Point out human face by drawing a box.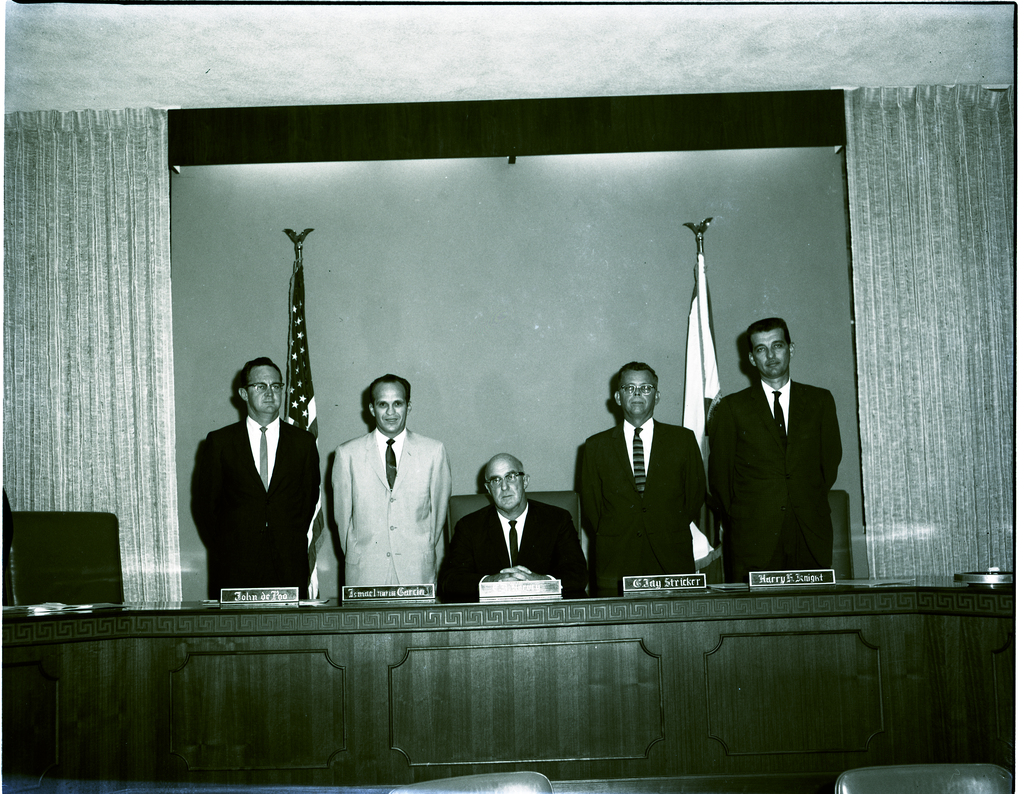
491 457 522 512.
